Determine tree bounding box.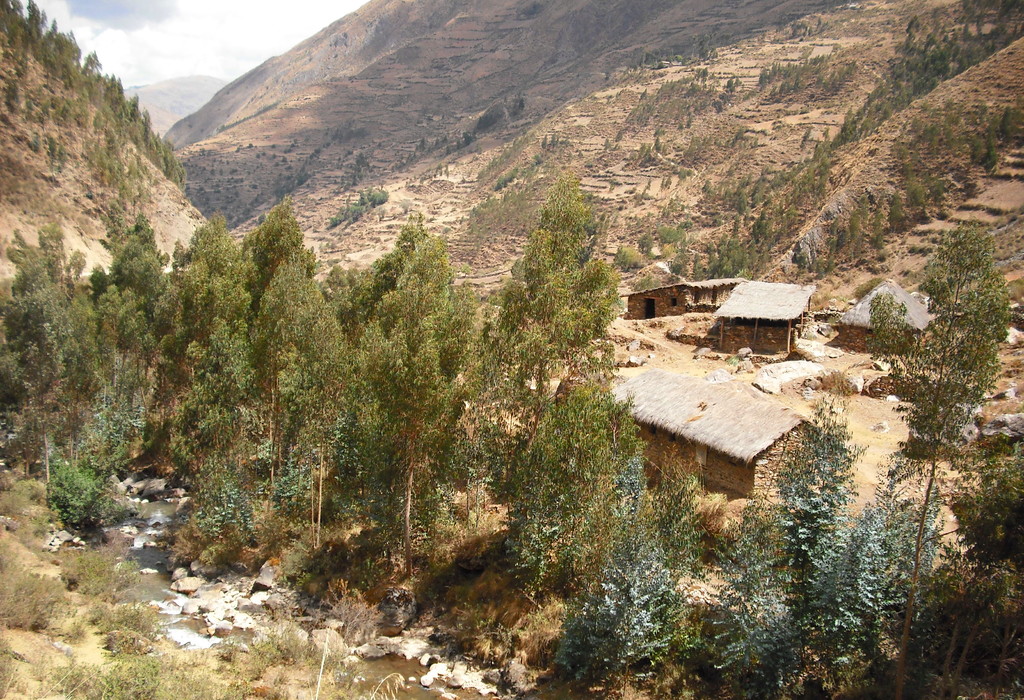
Determined: (772, 386, 843, 571).
